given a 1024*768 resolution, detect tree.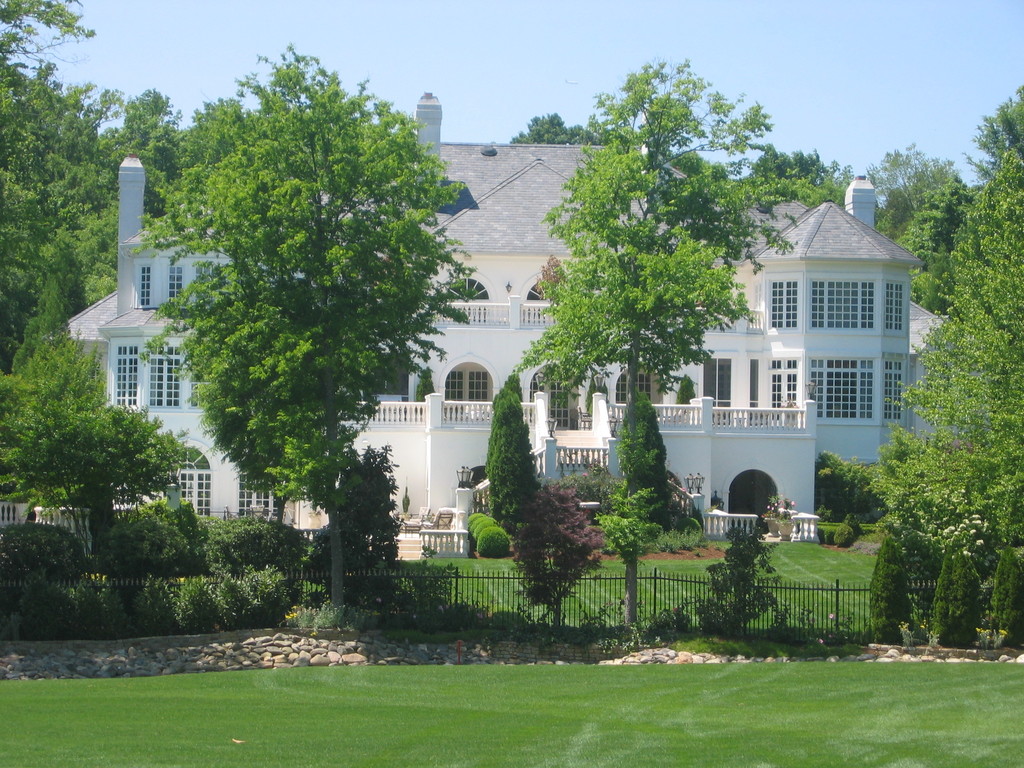
BBox(908, 85, 1023, 300).
